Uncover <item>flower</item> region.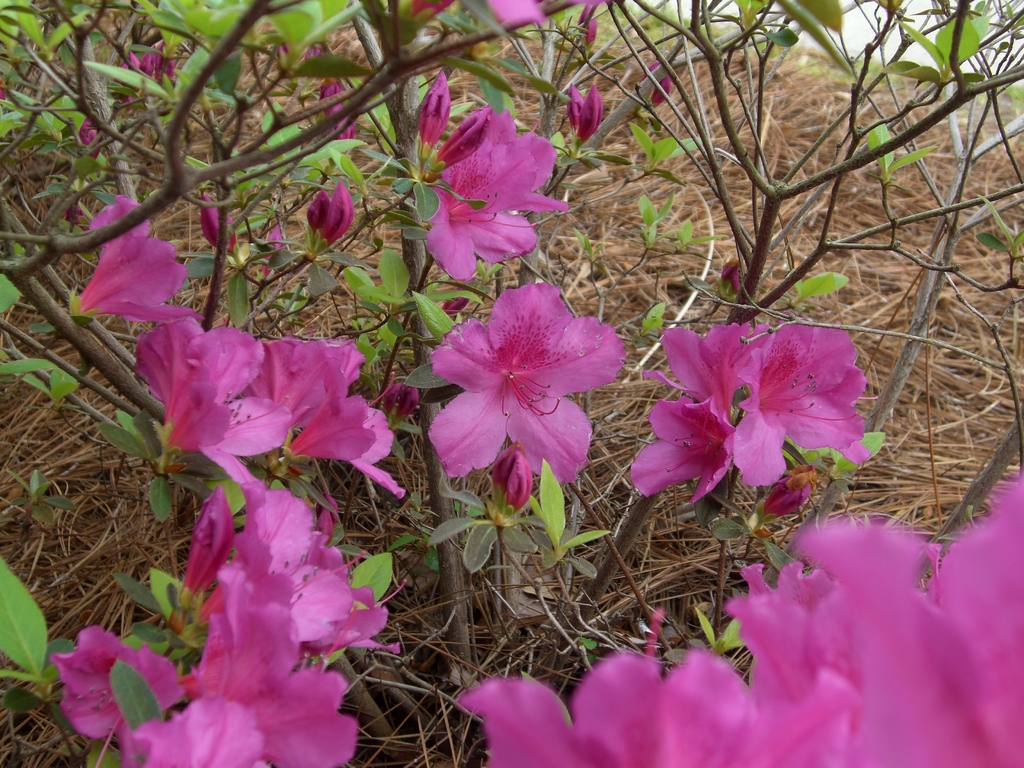
Uncovered: left=59, top=188, right=198, bottom=331.
